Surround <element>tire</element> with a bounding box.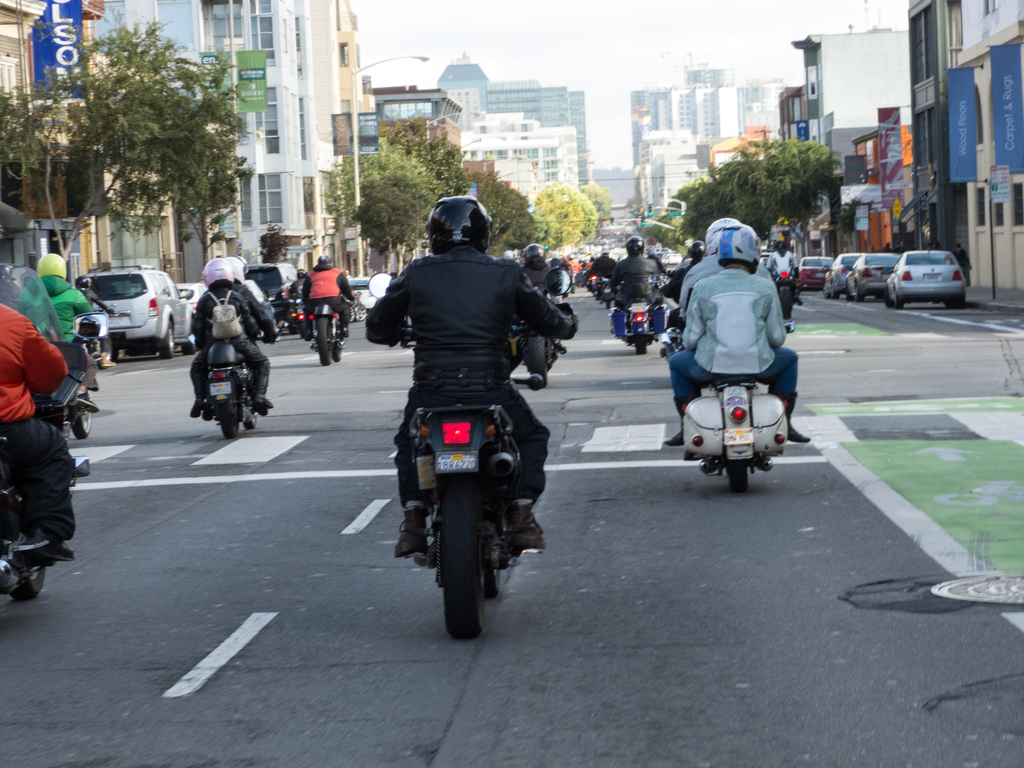
<box>161,321,176,360</box>.
